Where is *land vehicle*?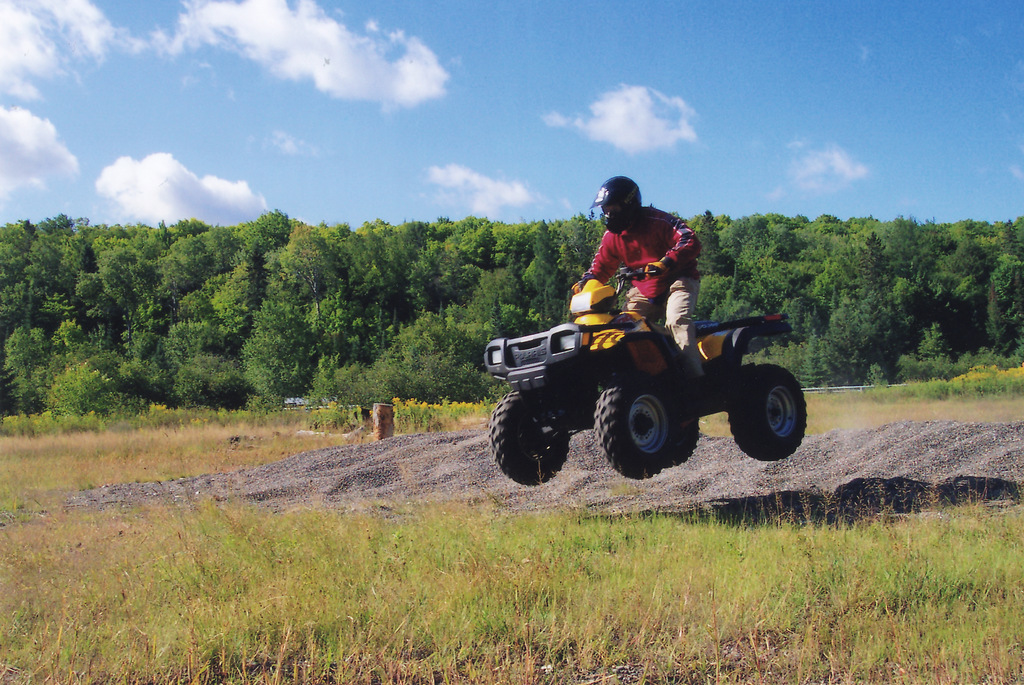
locate(479, 290, 797, 488).
